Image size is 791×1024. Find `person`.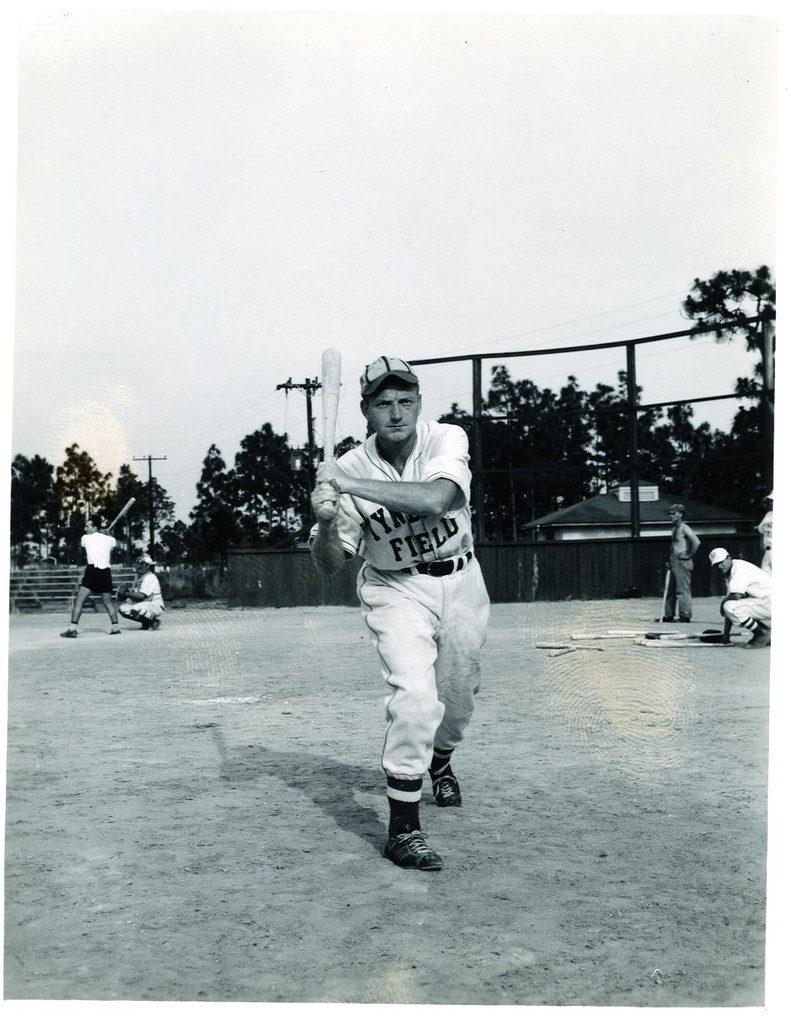
bbox(711, 549, 777, 647).
